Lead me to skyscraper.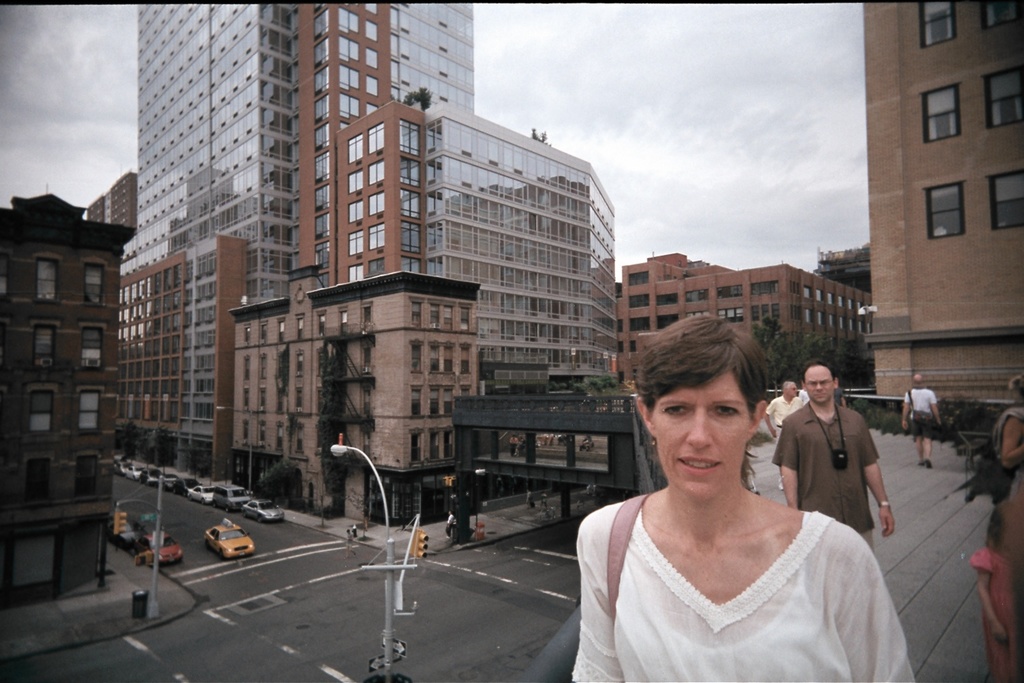
Lead to BBox(601, 245, 875, 401).
